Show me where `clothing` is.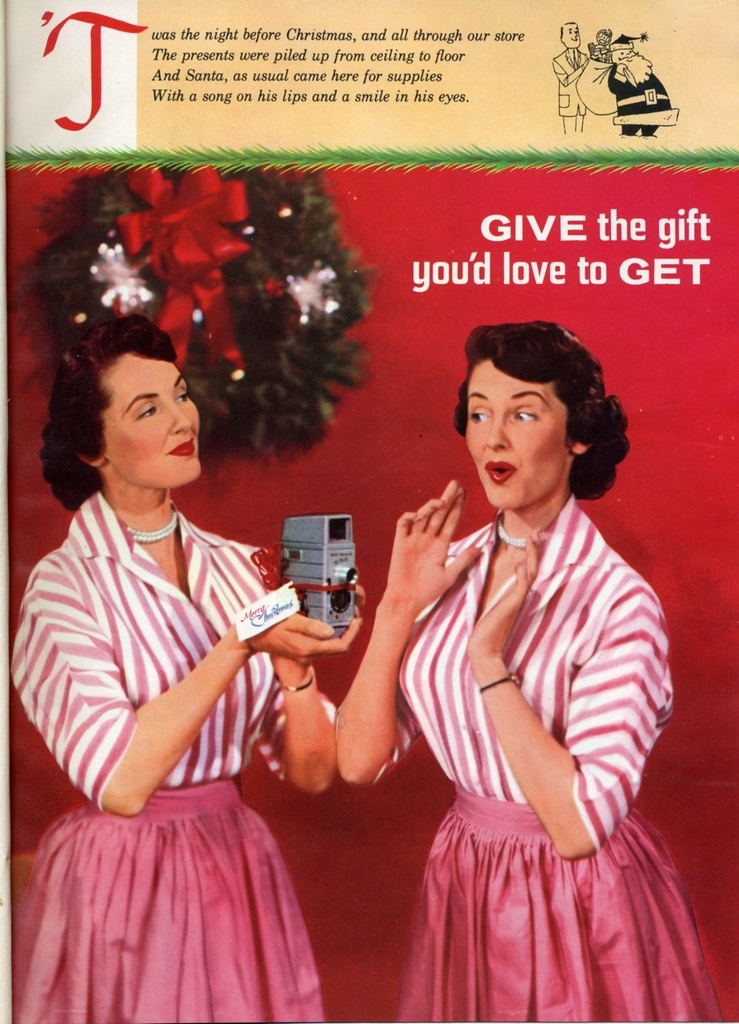
`clothing` is at pyautogui.locateOnScreen(22, 472, 329, 995).
